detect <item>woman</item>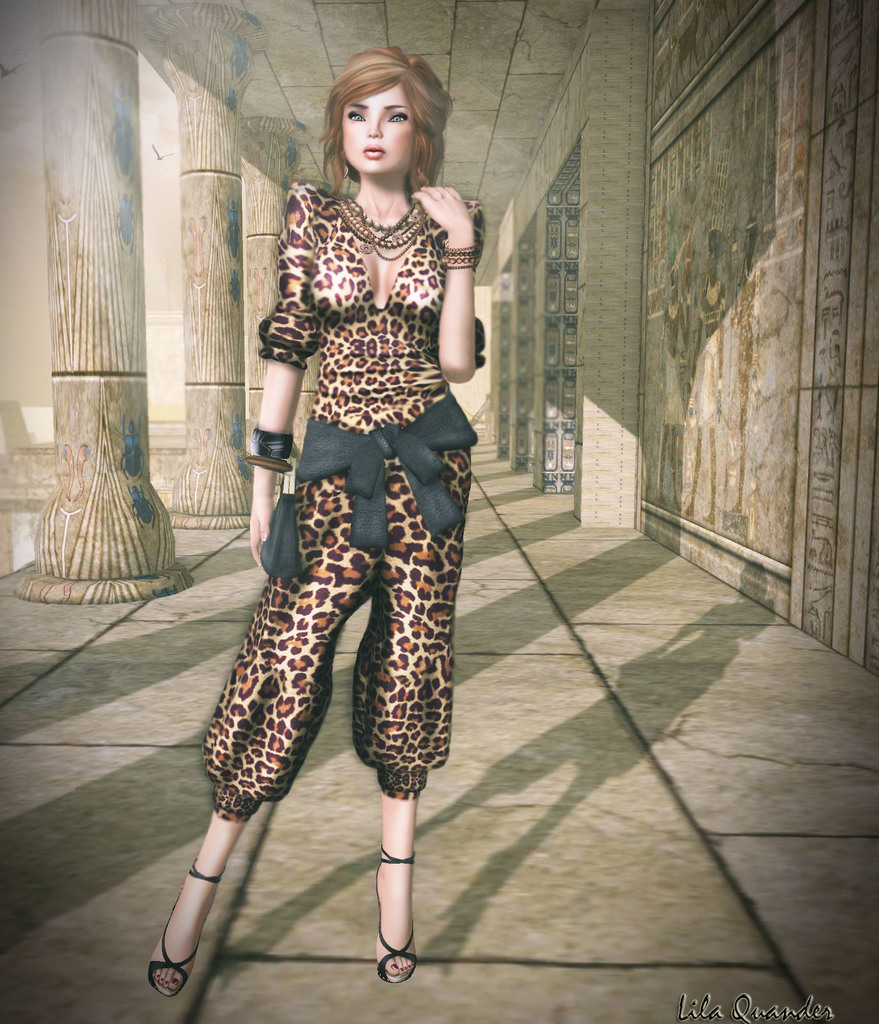
rect(171, 15, 515, 991)
